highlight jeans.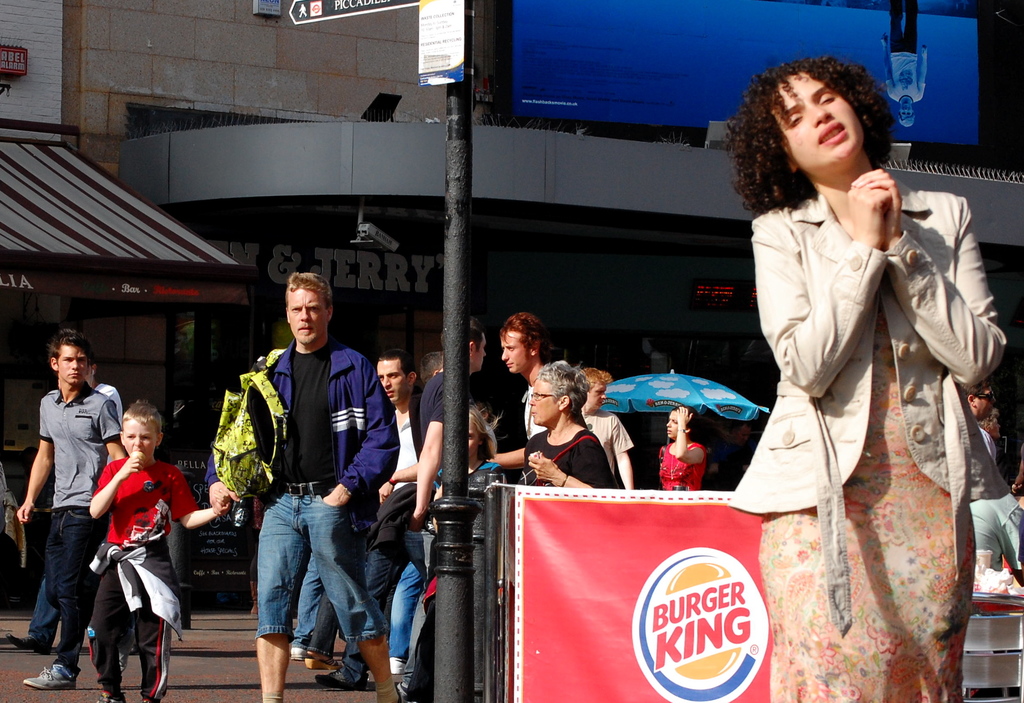
Highlighted region: bbox=(26, 576, 63, 652).
